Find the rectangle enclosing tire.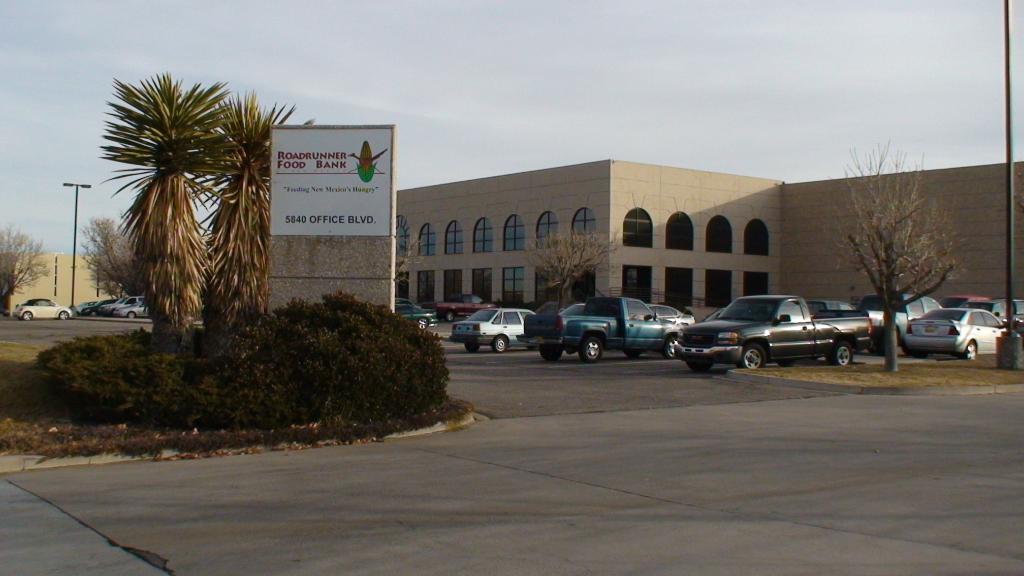
x1=831 y1=342 x2=856 y2=364.
